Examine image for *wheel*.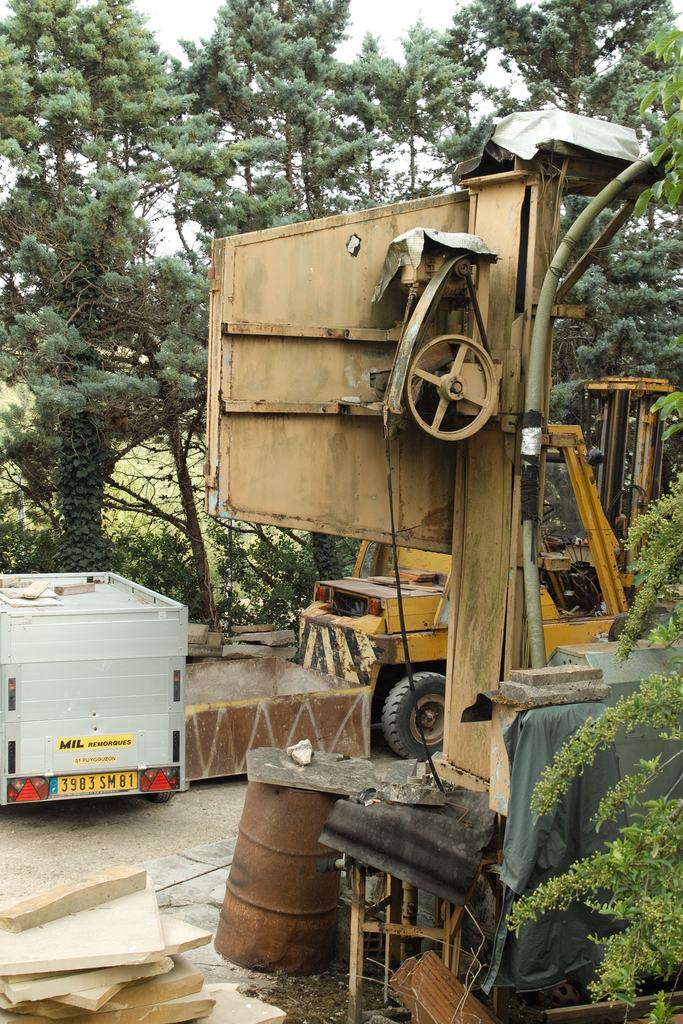
Examination result: [left=407, top=337, right=500, bottom=440].
